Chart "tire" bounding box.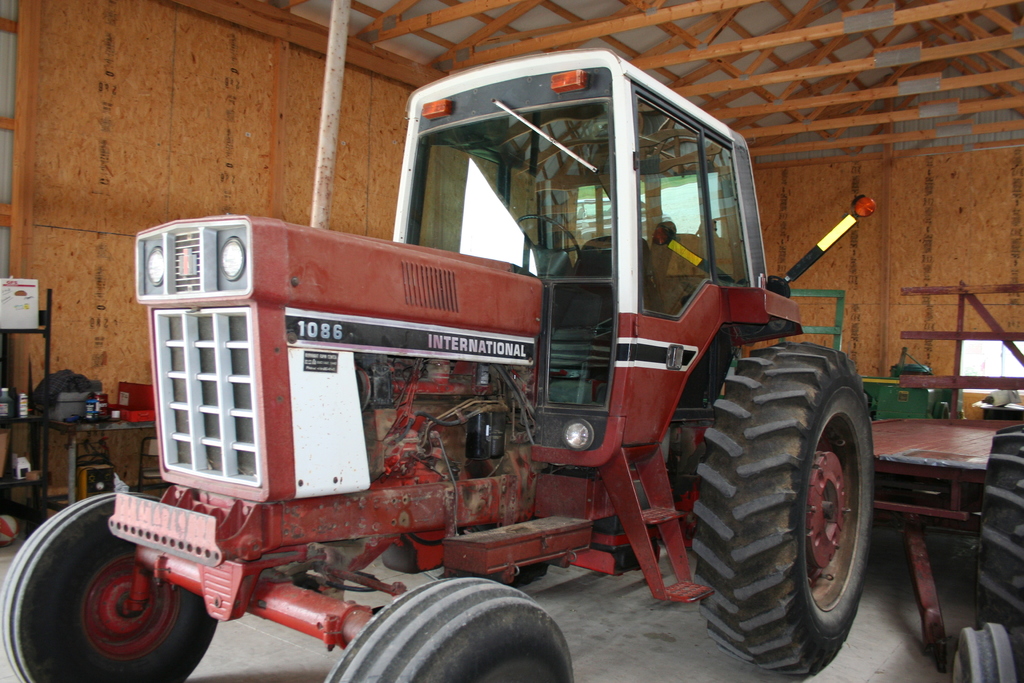
Charted: region(975, 424, 1023, 671).
